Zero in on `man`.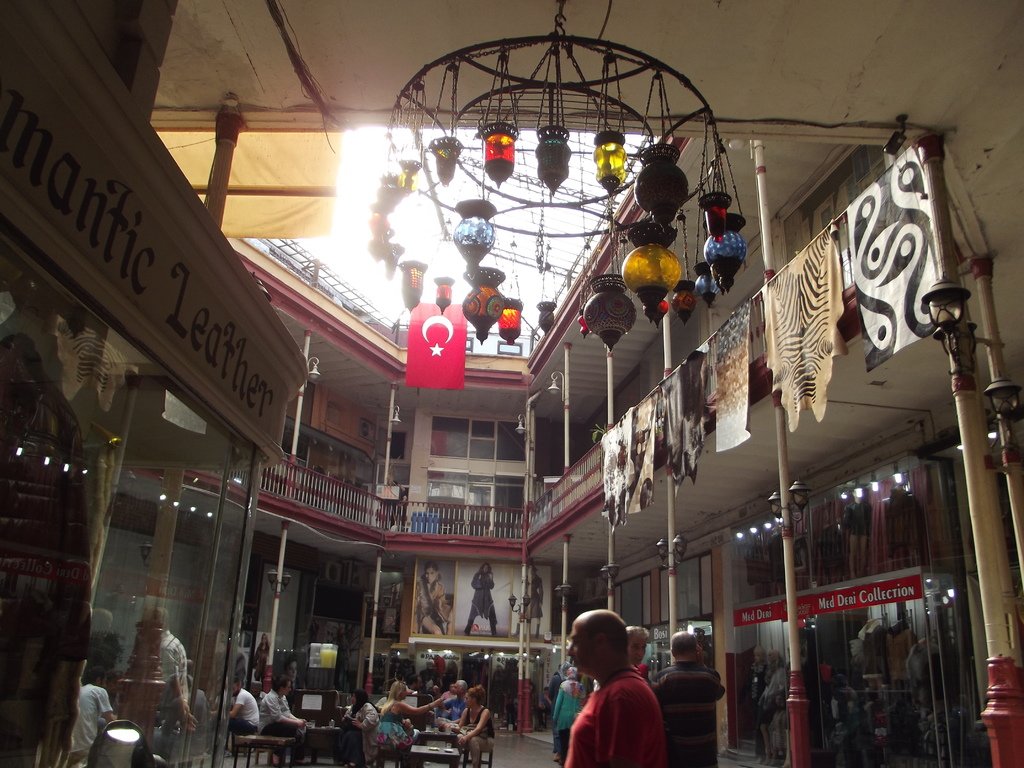
Zeroed in: 660/632/730/765.
